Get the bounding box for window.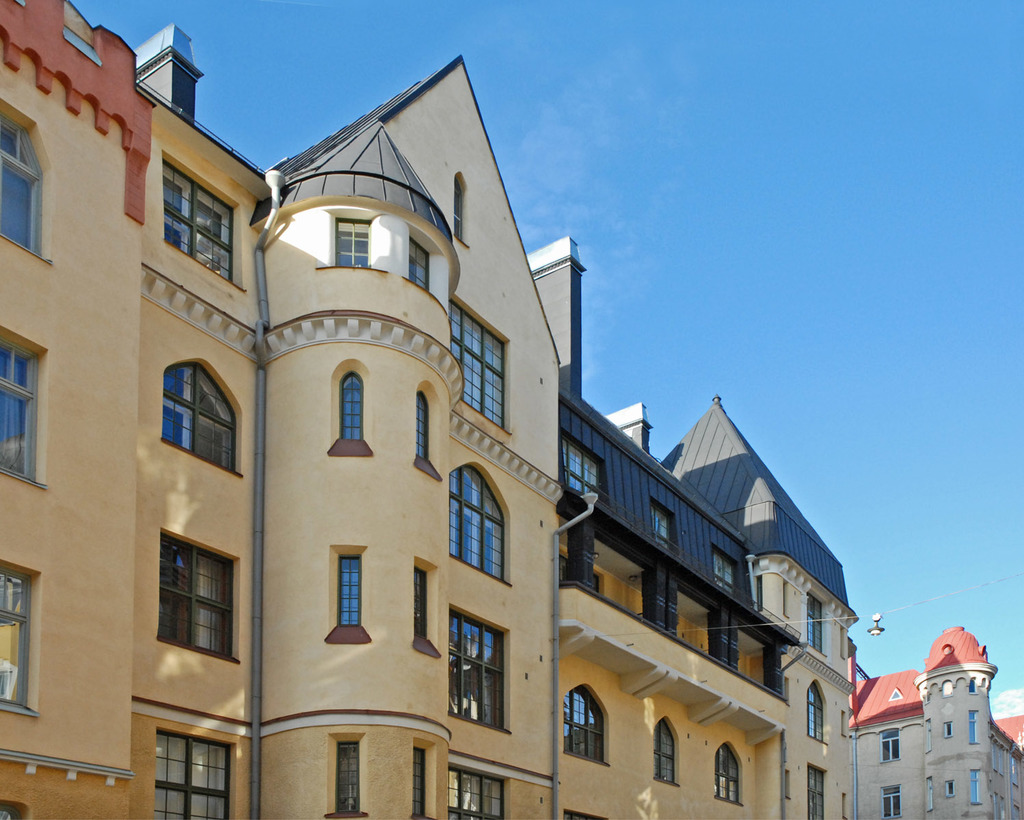
x1=714 y1=555 x2=735 y2=596.
